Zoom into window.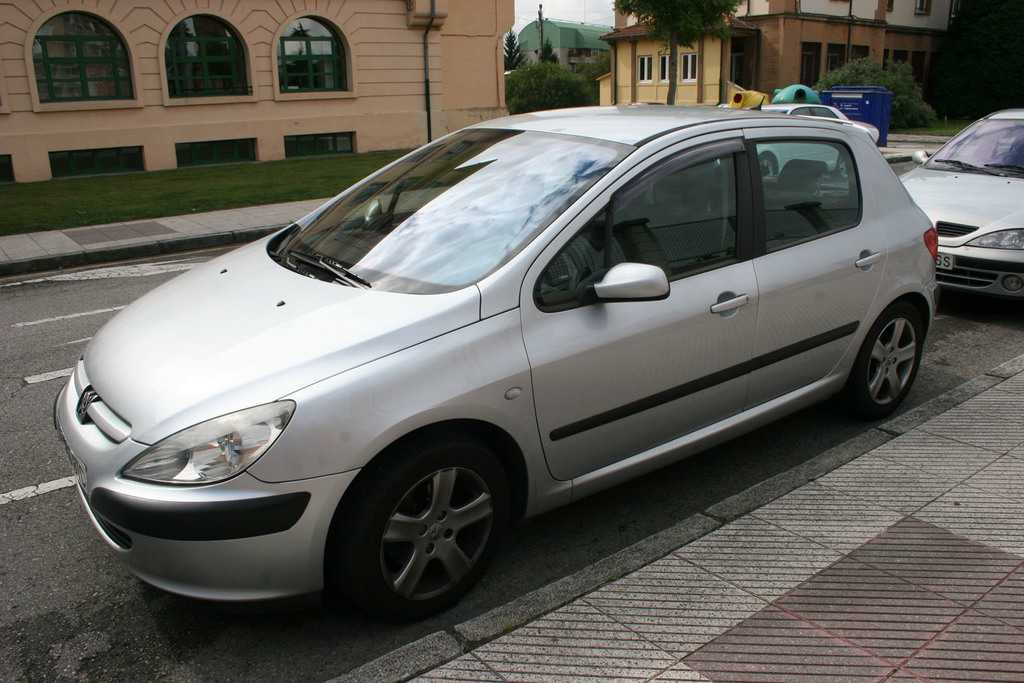
Zoom target: [x1=640, y1=56, x2=656, y2=88].
